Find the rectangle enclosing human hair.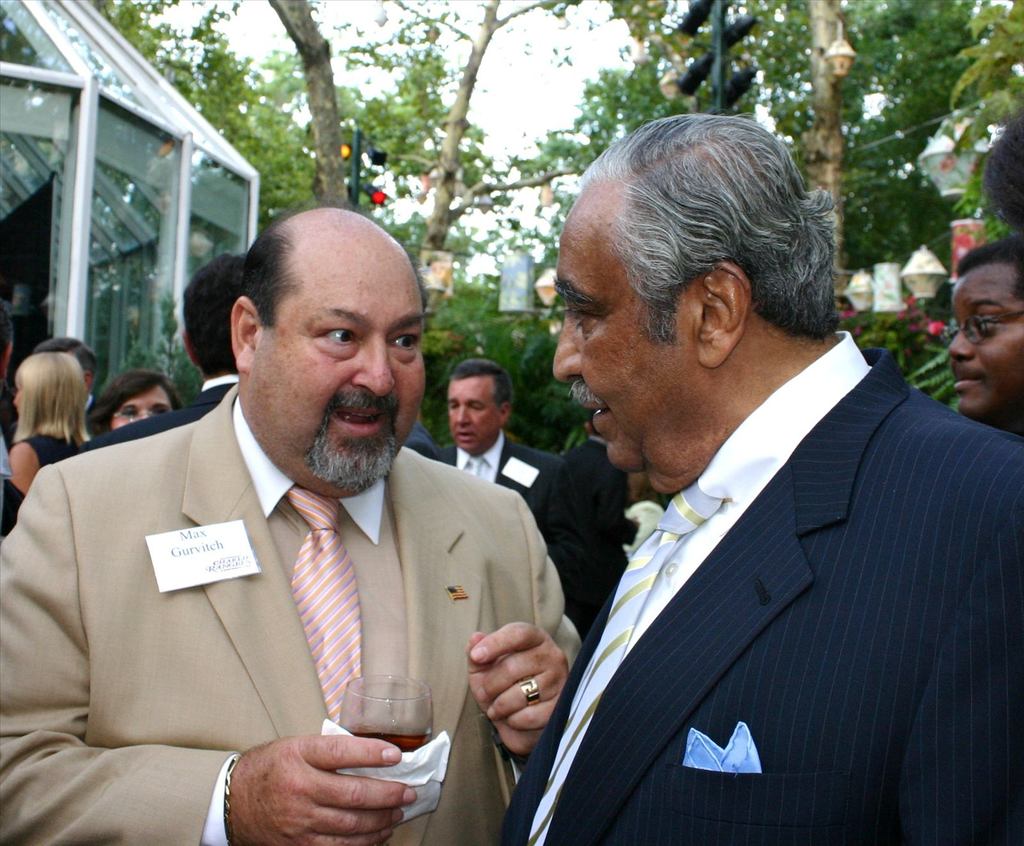
32/336/90/372.
